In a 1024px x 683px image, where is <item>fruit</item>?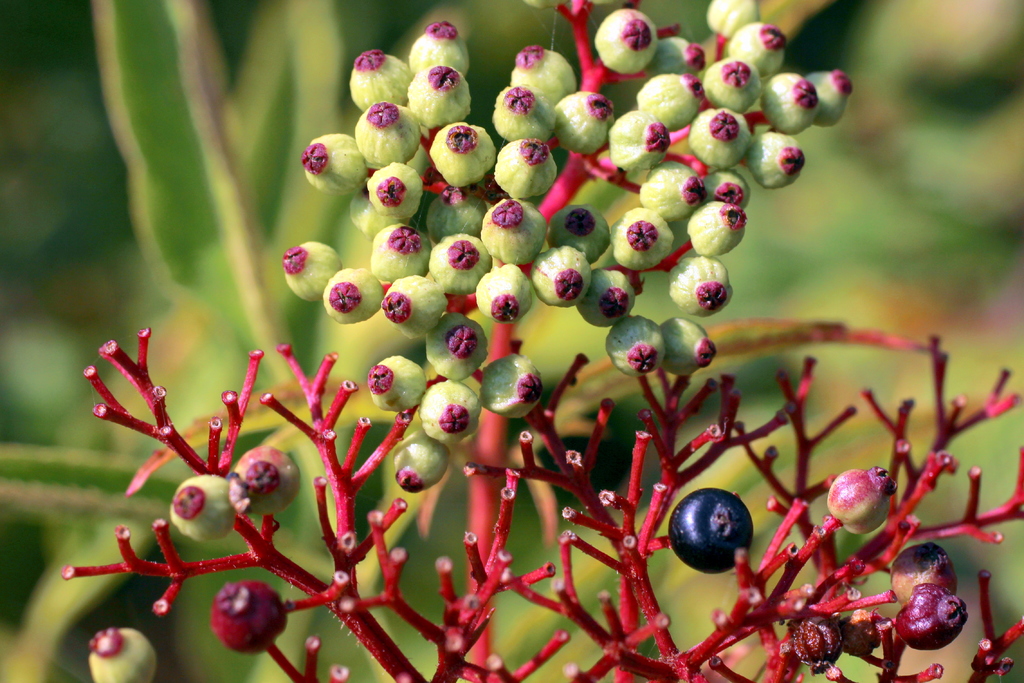
box(892, 538, 950, 593).
